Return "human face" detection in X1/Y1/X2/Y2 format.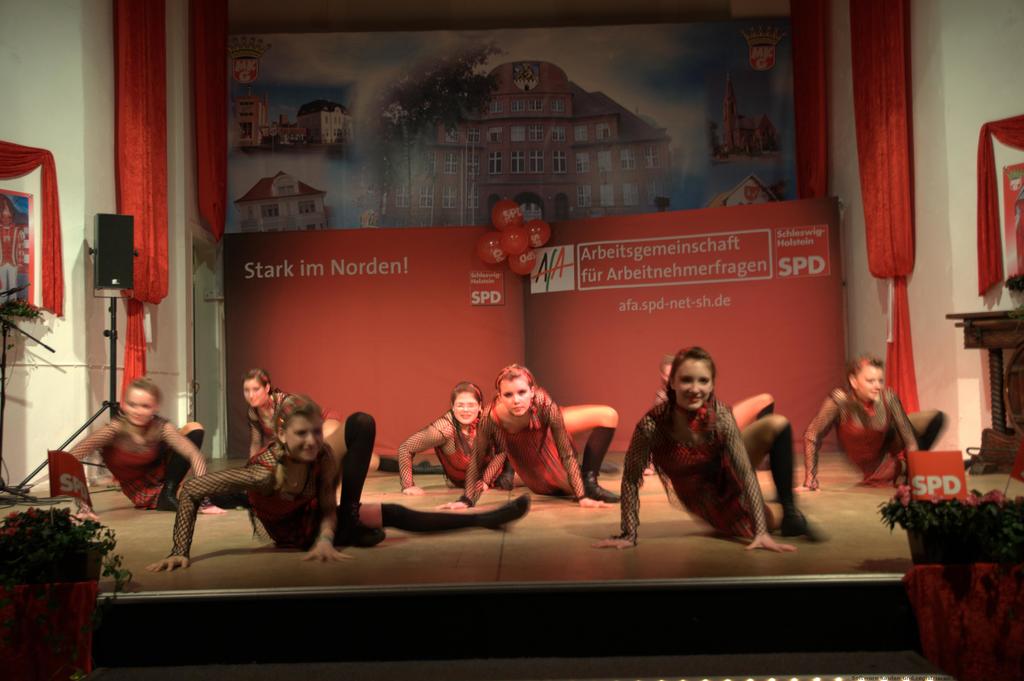
660/351/709/412.
